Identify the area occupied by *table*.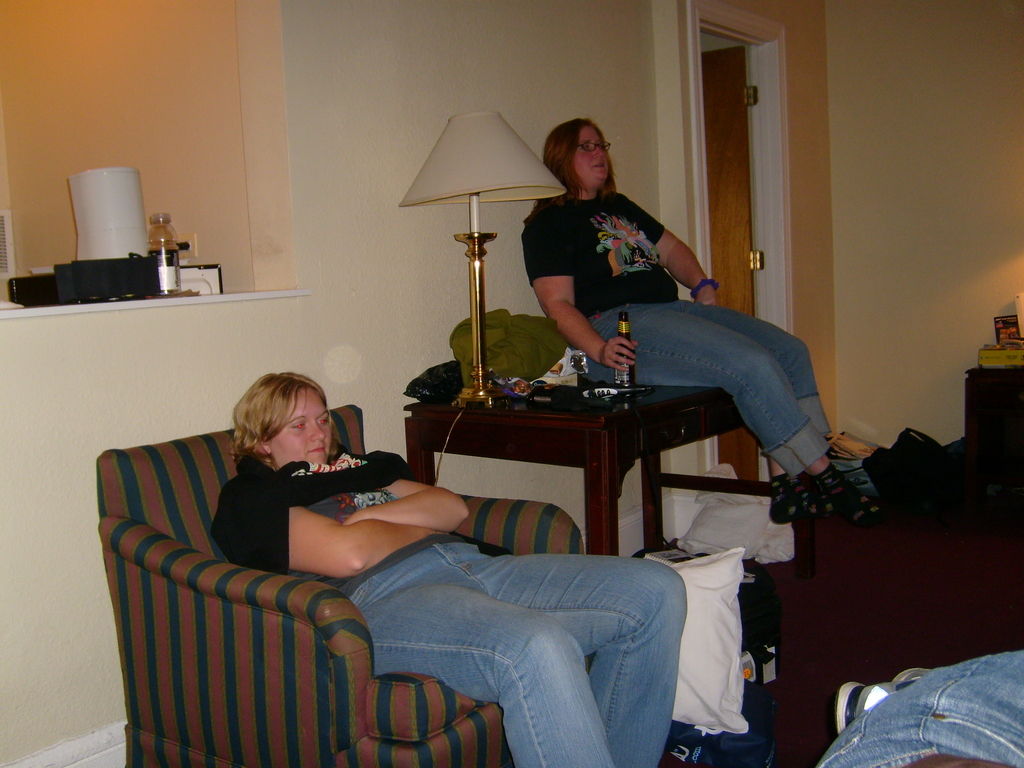
Area: locate(399, 376, 758, 558).
